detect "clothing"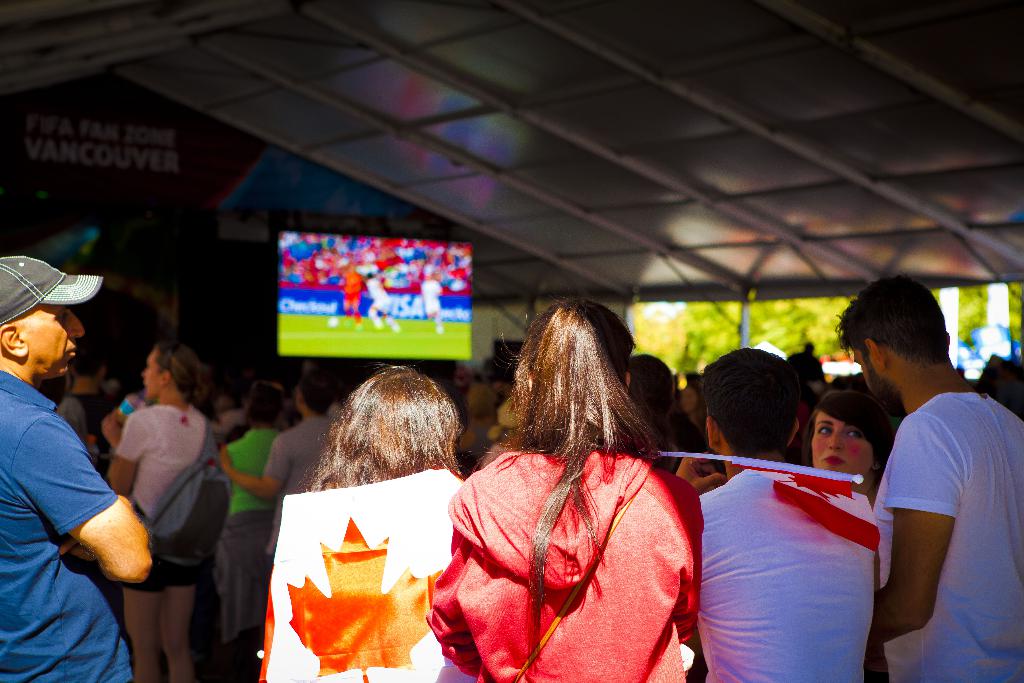
[left=337, top=271, right=362, bottom=305]
